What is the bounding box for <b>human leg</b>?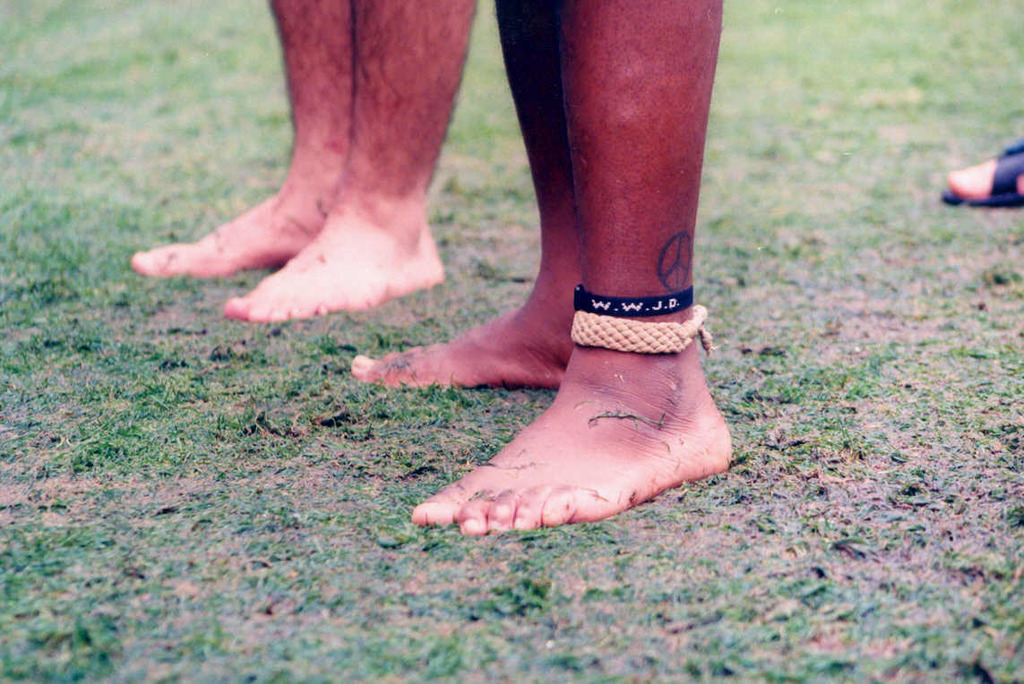
box(362, 3, 594, 380).
